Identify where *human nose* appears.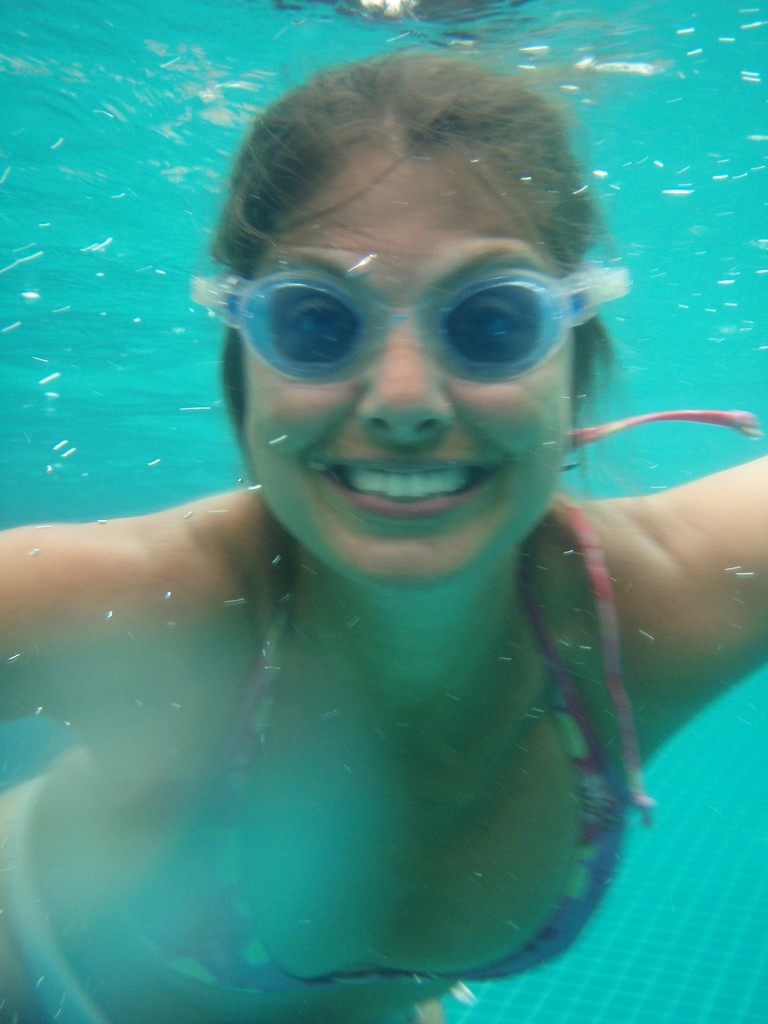
Appears at x1=349, y1=330, x2=442, y2=447.
